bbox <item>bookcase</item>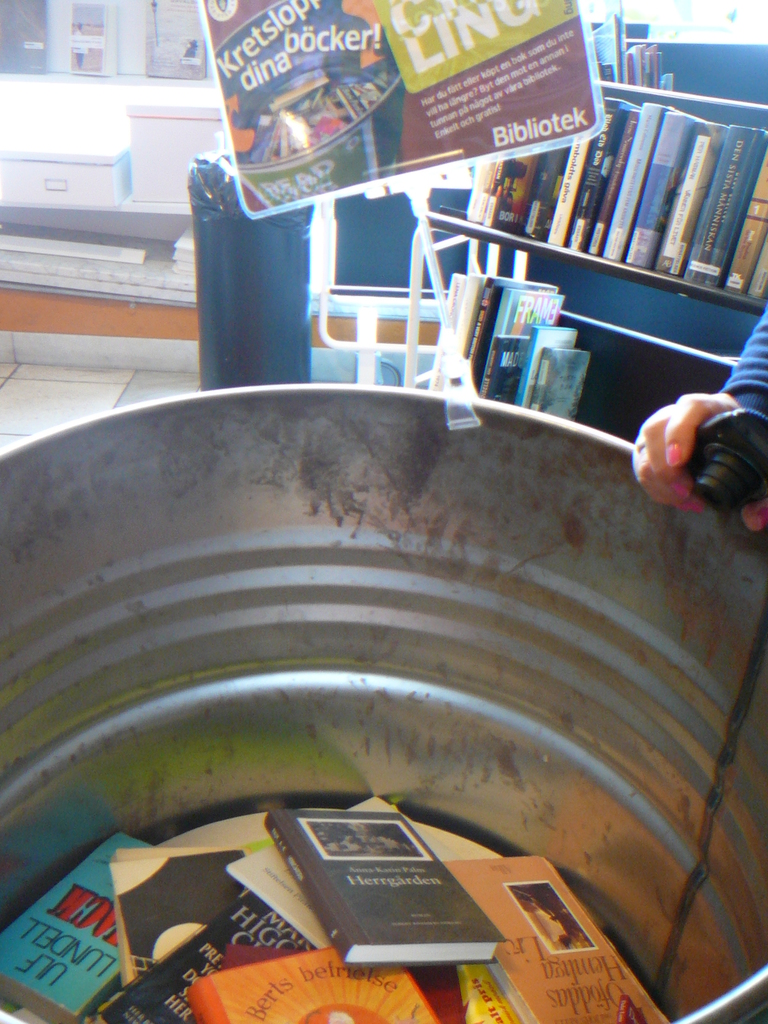
(left=398, top=102, right=746, bottom=486)
